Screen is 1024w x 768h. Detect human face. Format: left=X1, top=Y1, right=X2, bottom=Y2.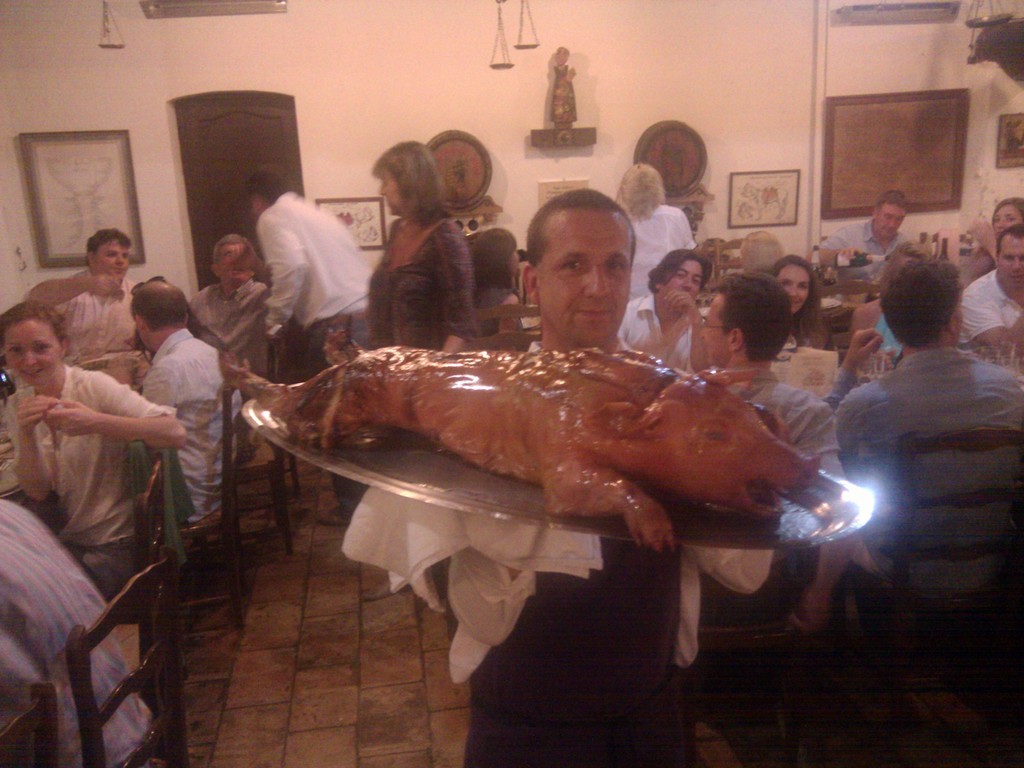
left=774, top=262, right=810, bottom=316.
